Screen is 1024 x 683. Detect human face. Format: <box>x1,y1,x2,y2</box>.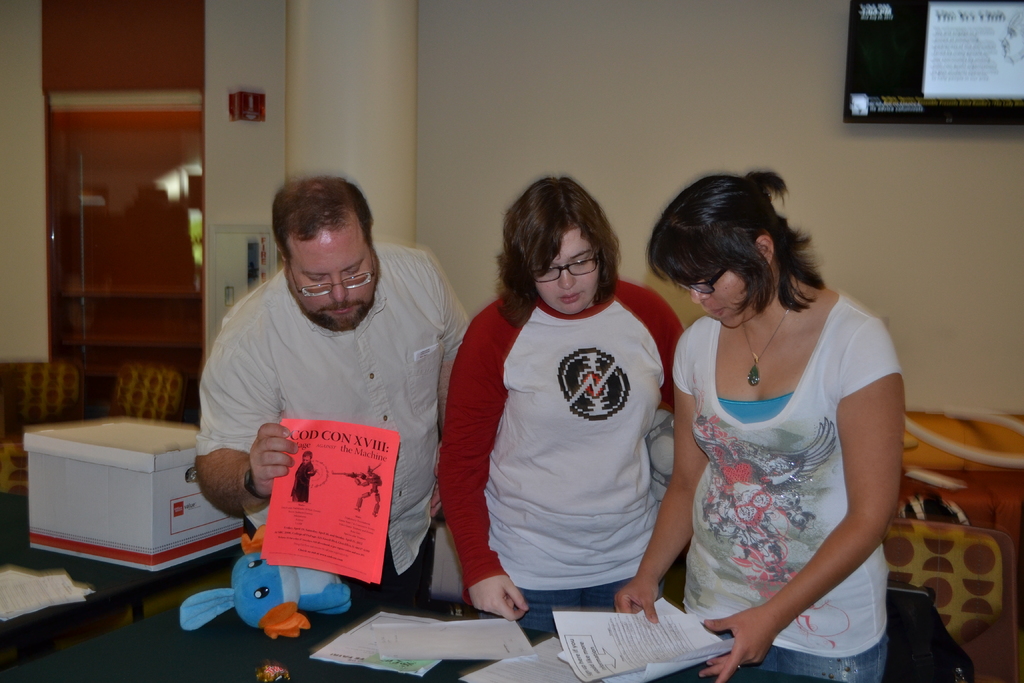
<box>690,258,754,327</box>.
